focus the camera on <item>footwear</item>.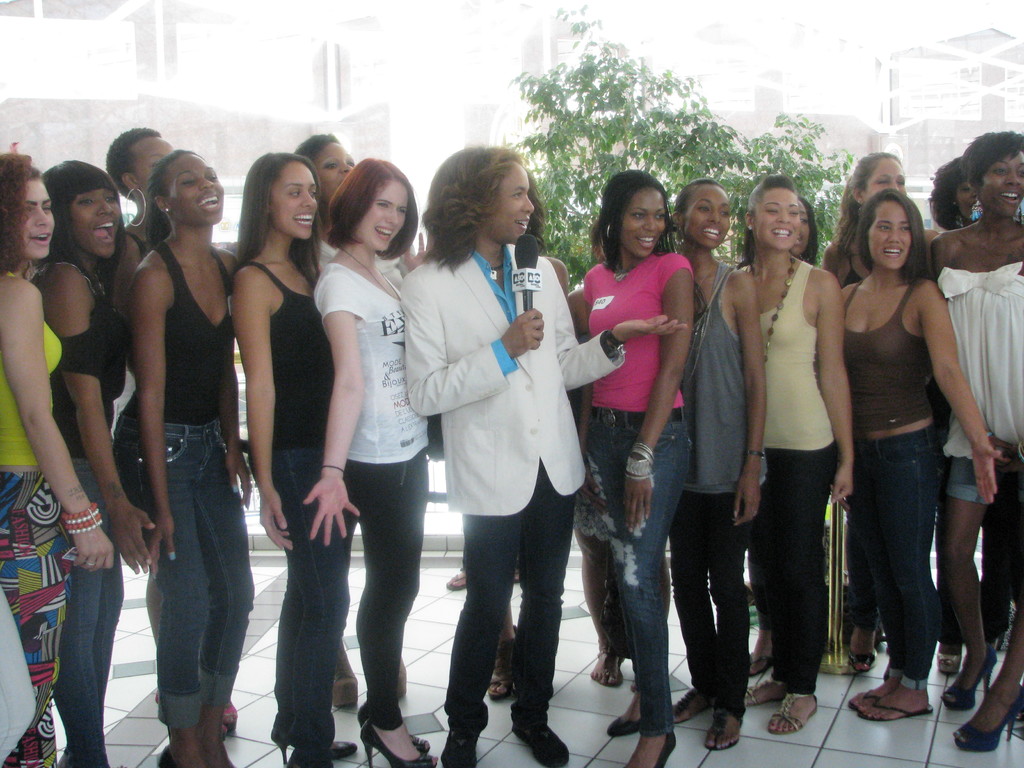
Focus region: [left=593, top=645, right=624, bottom=685].
